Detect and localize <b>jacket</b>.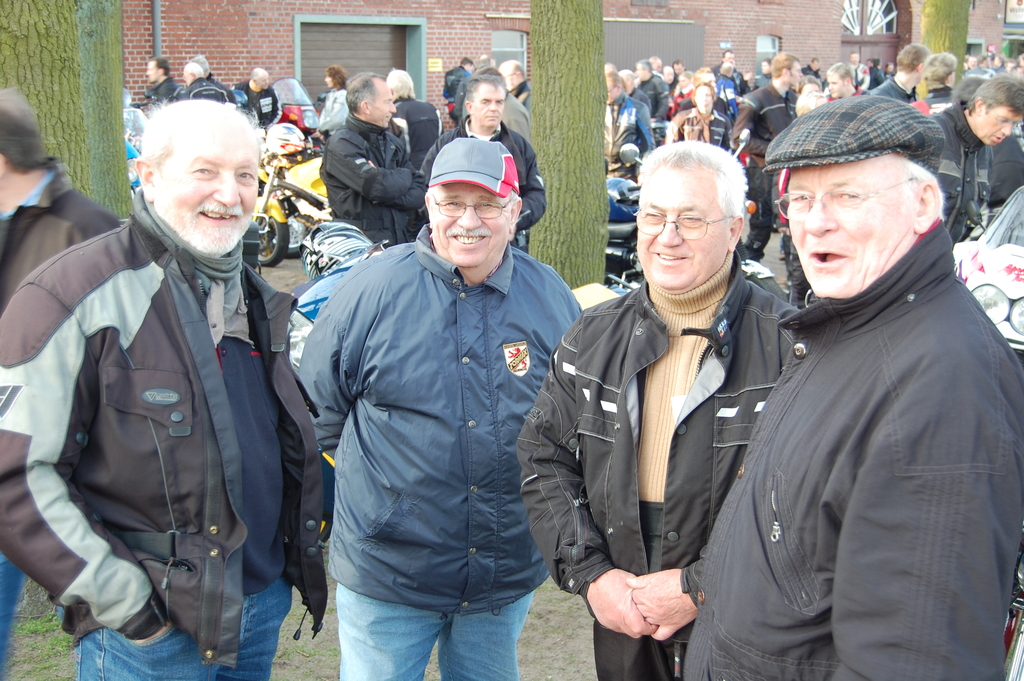
Localized at box=[866, 74, 918, 103].
